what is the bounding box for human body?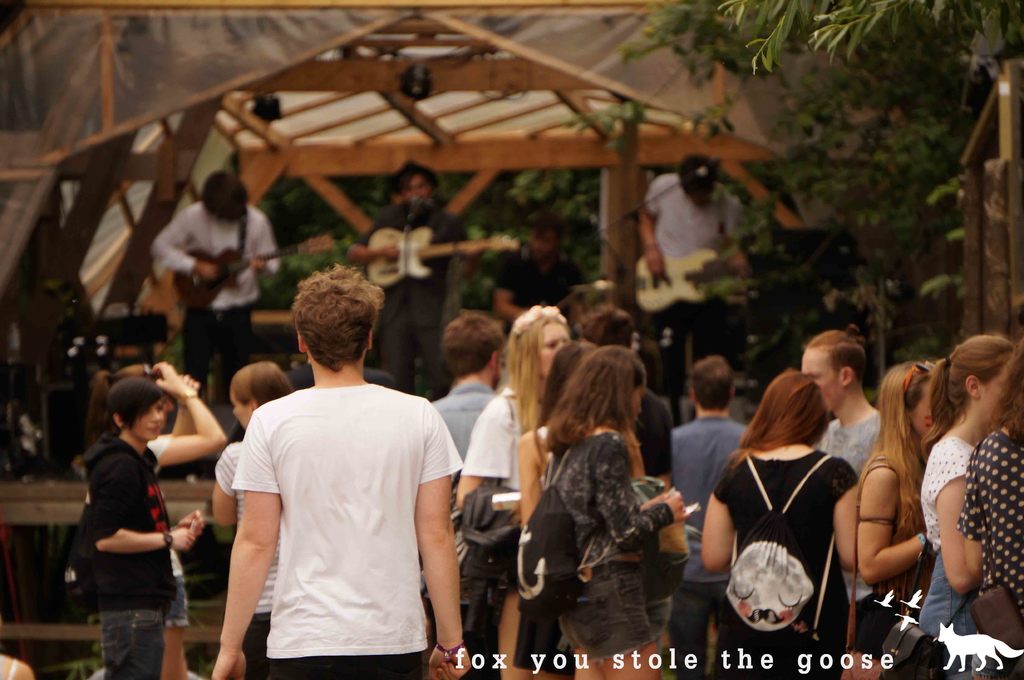
l=150, t=202, r=276, b=390.
